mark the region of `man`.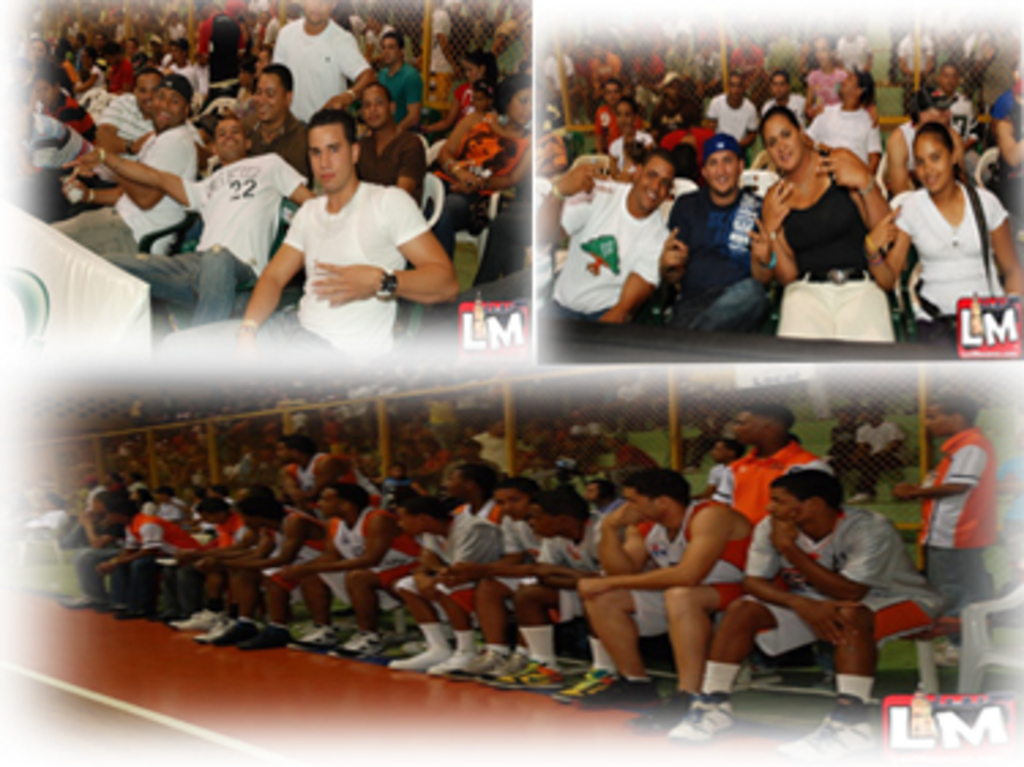
Region: 595/79/647/147.
